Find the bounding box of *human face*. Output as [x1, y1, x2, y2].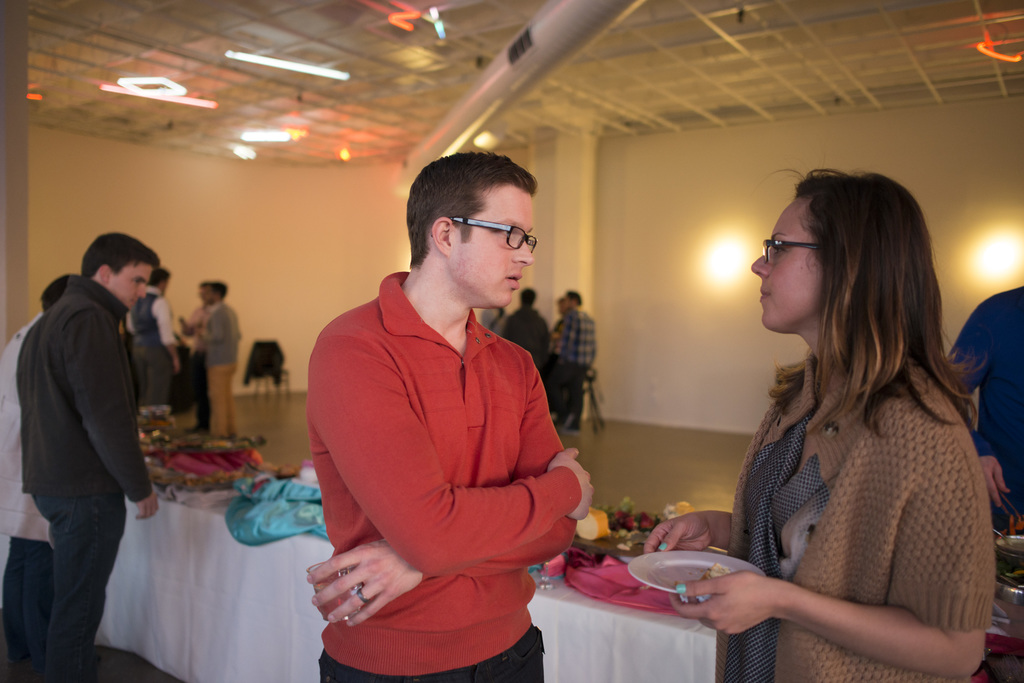
[750, 199, 822, 328].
